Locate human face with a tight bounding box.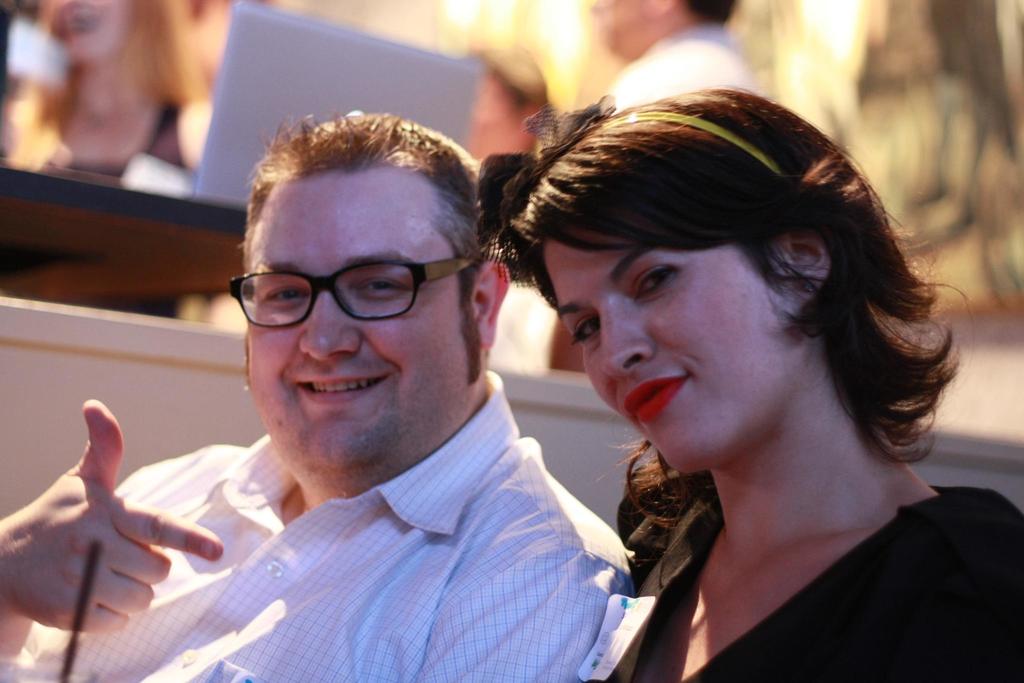
Rect(234, 172, 469, 484).
